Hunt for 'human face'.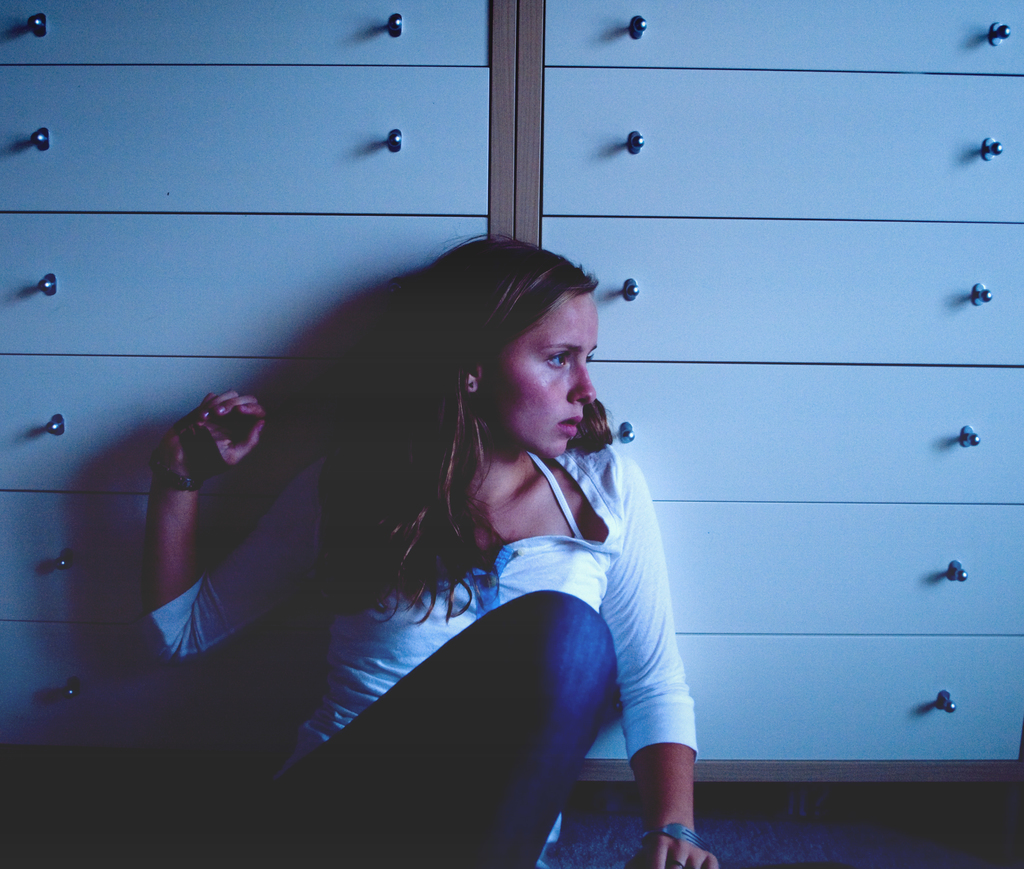
Hunted down at Rect(484, 285, 599, 459).
